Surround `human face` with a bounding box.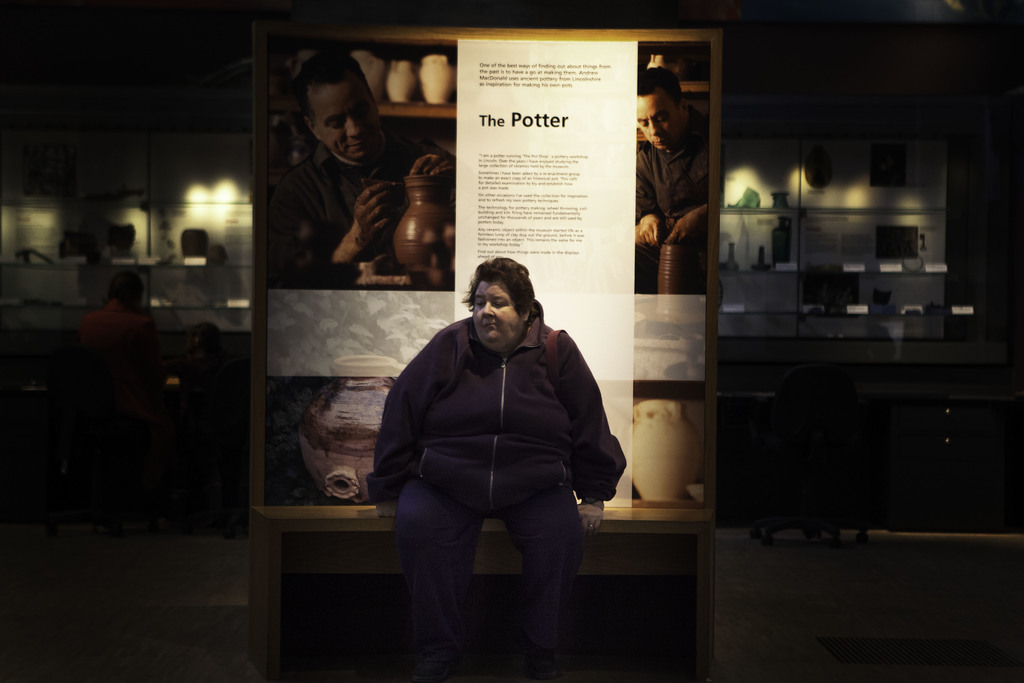
634 92 682 151.
